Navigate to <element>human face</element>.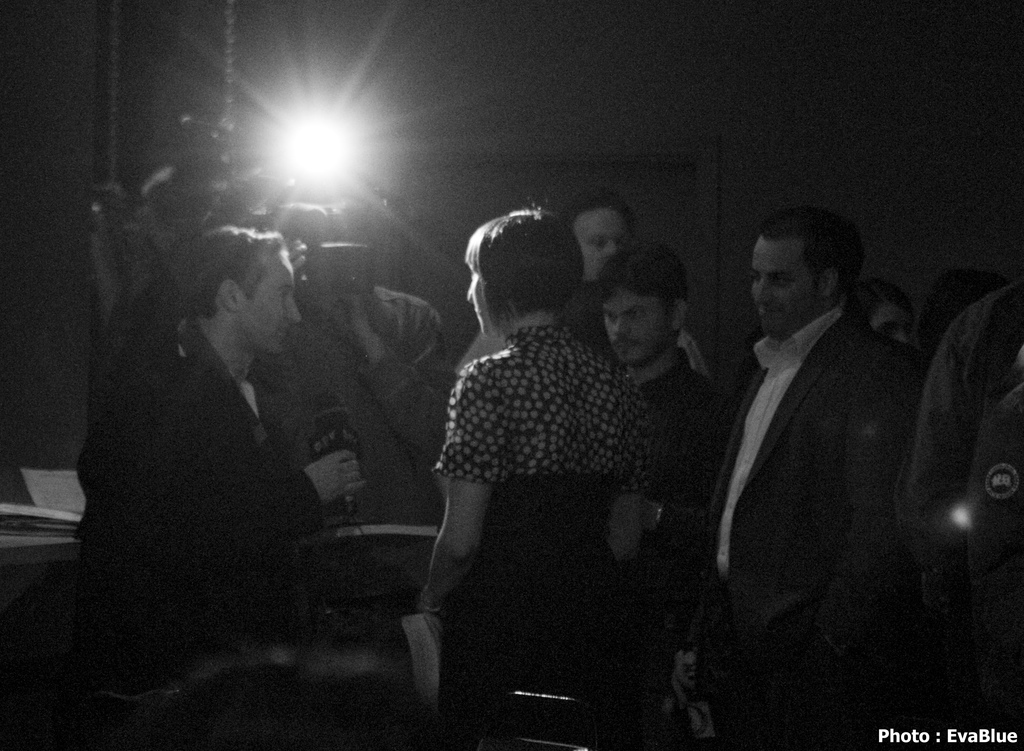
Navigation target: box(573, 202, 631, 275).
